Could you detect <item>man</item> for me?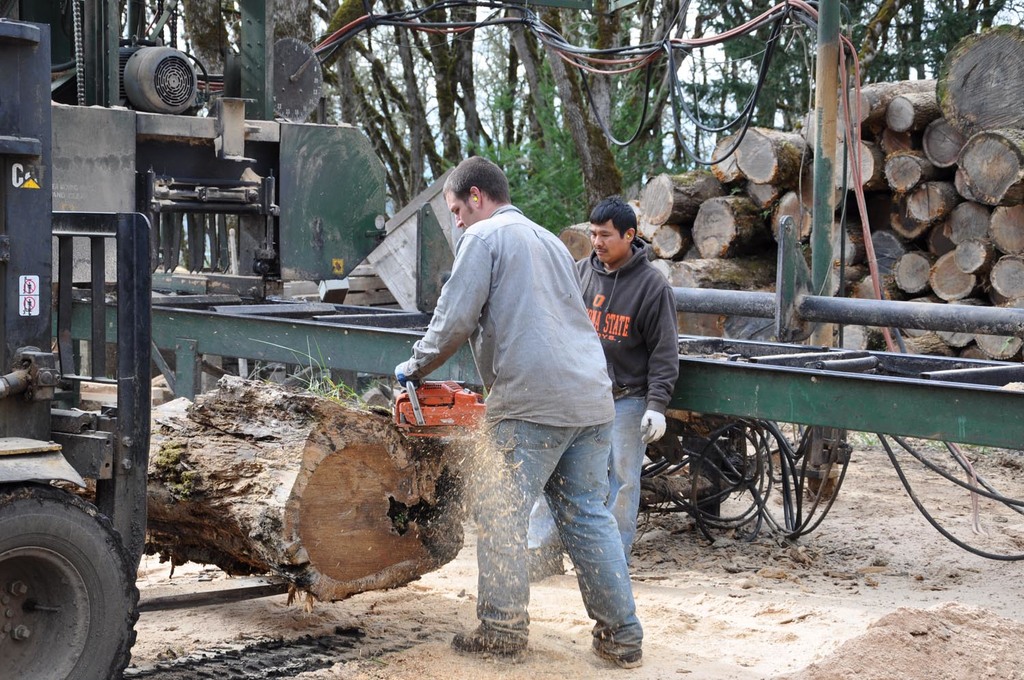
Detection result: [left=522, top=198, right=684, bottom=580].
